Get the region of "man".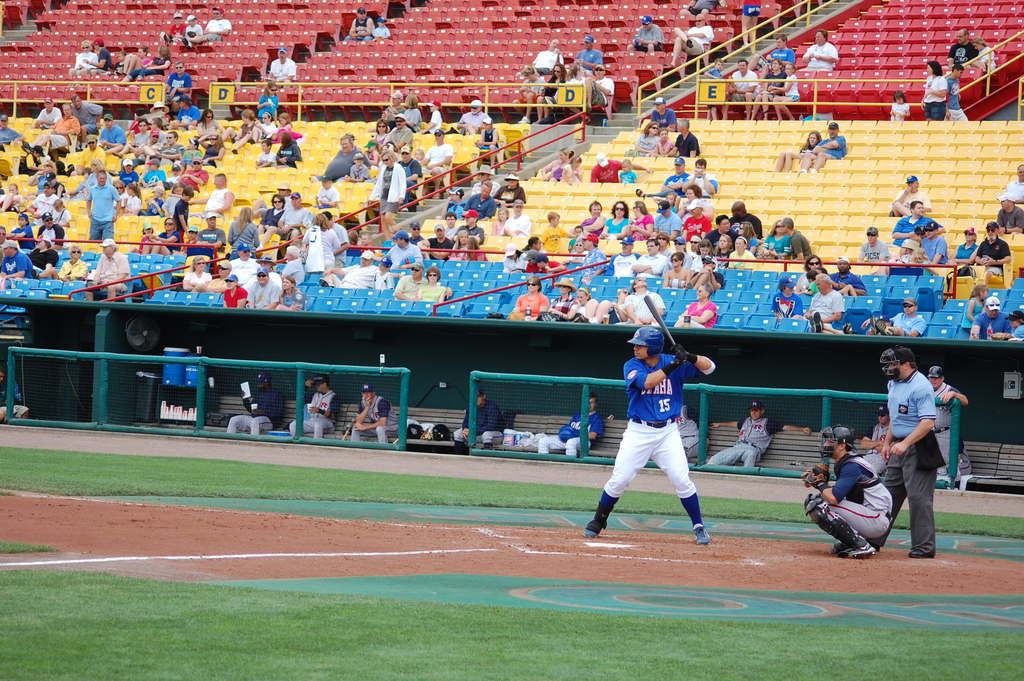
crop(514, 63, 548, 123).
